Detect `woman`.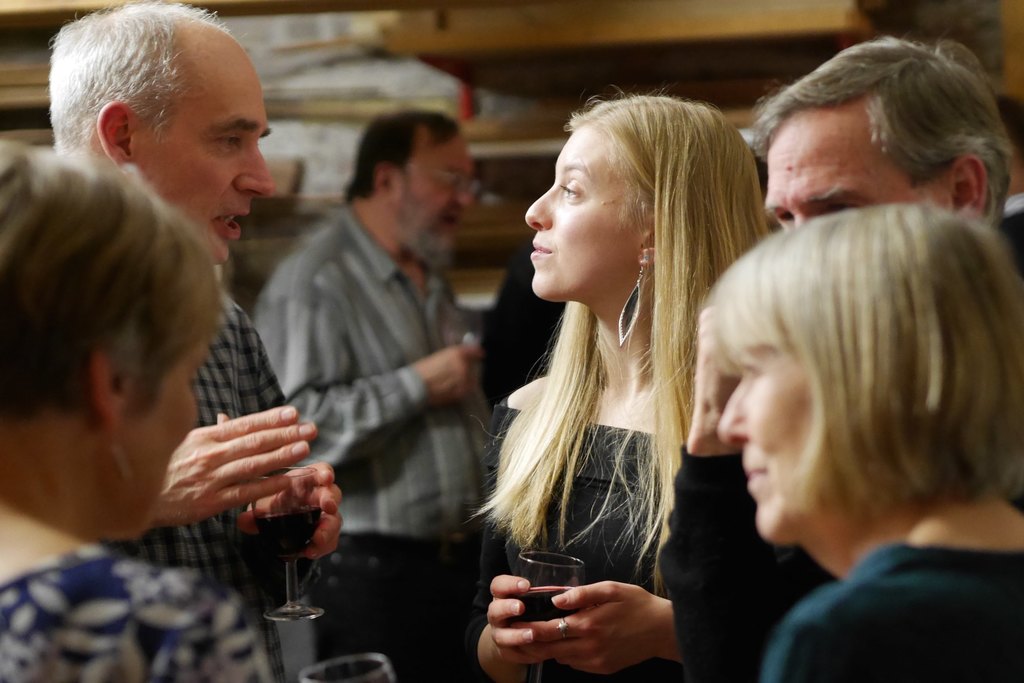
Detected at 692, 202, 1023, 682.
